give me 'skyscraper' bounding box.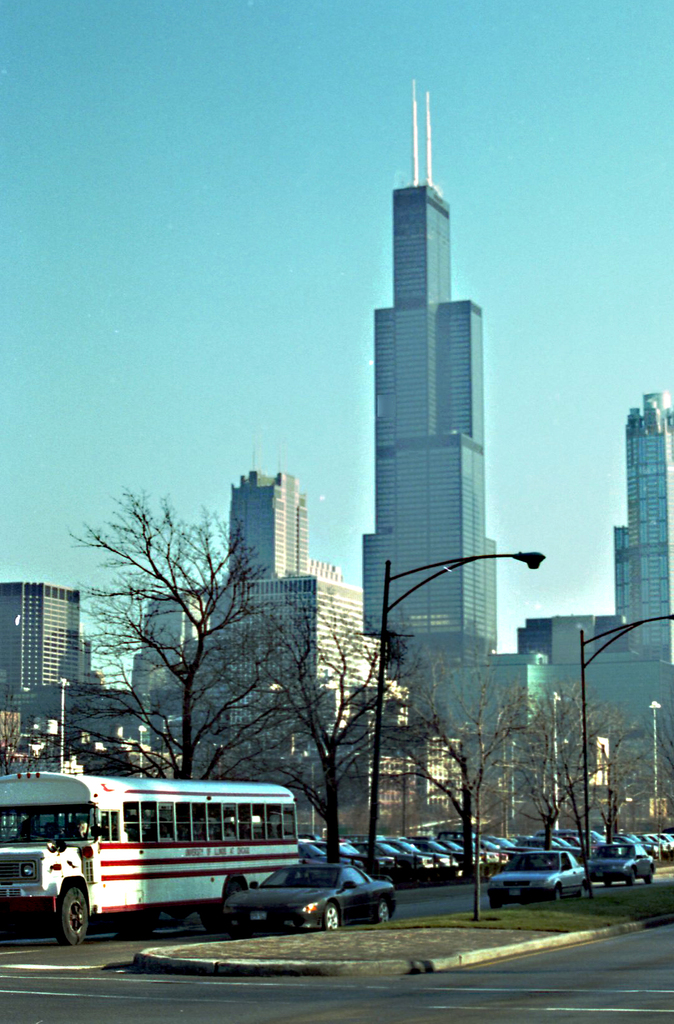
[362, 82, 497, 662].
